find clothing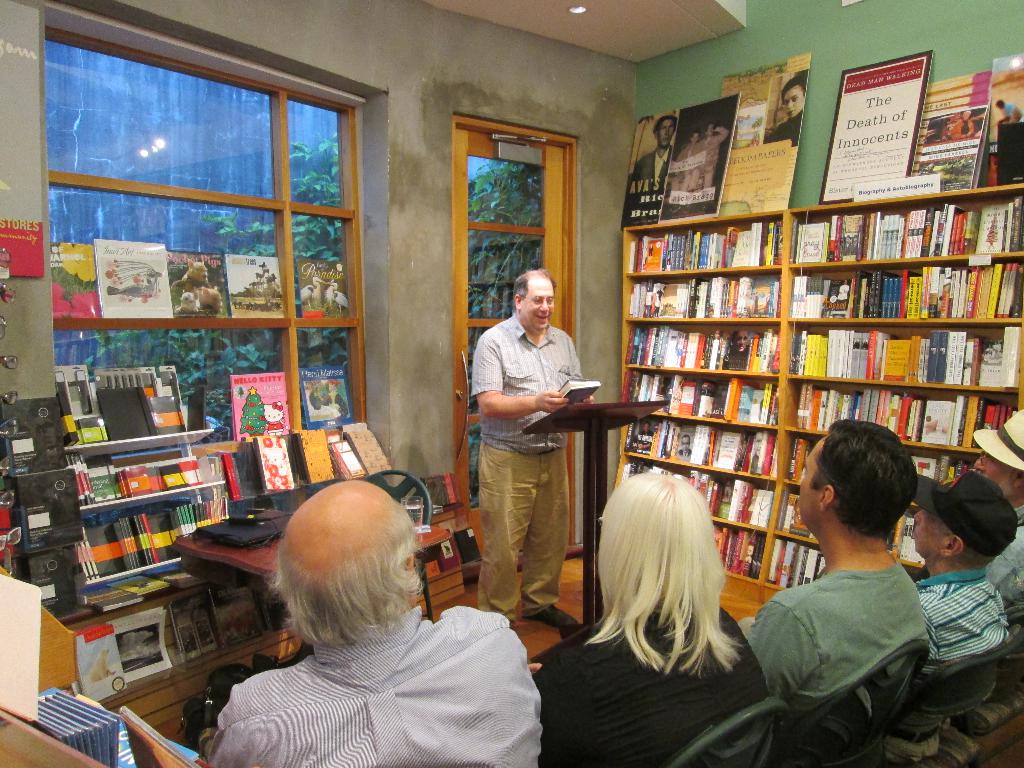
box(986, 511, 1023, 621)
